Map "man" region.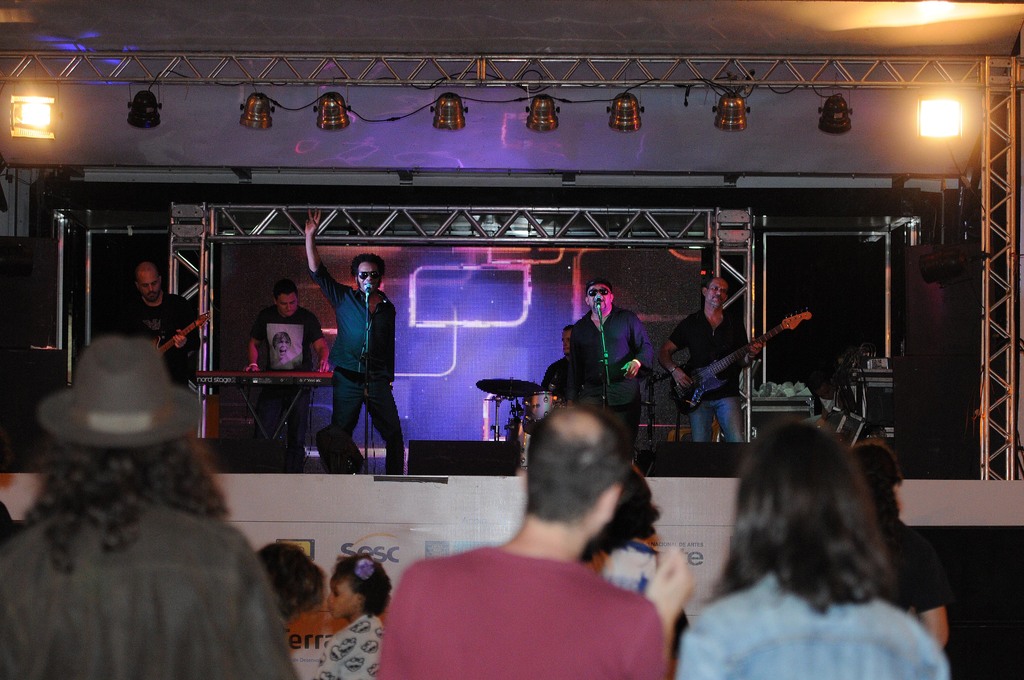
Mapped to locate(656, 279, 762, 441).
